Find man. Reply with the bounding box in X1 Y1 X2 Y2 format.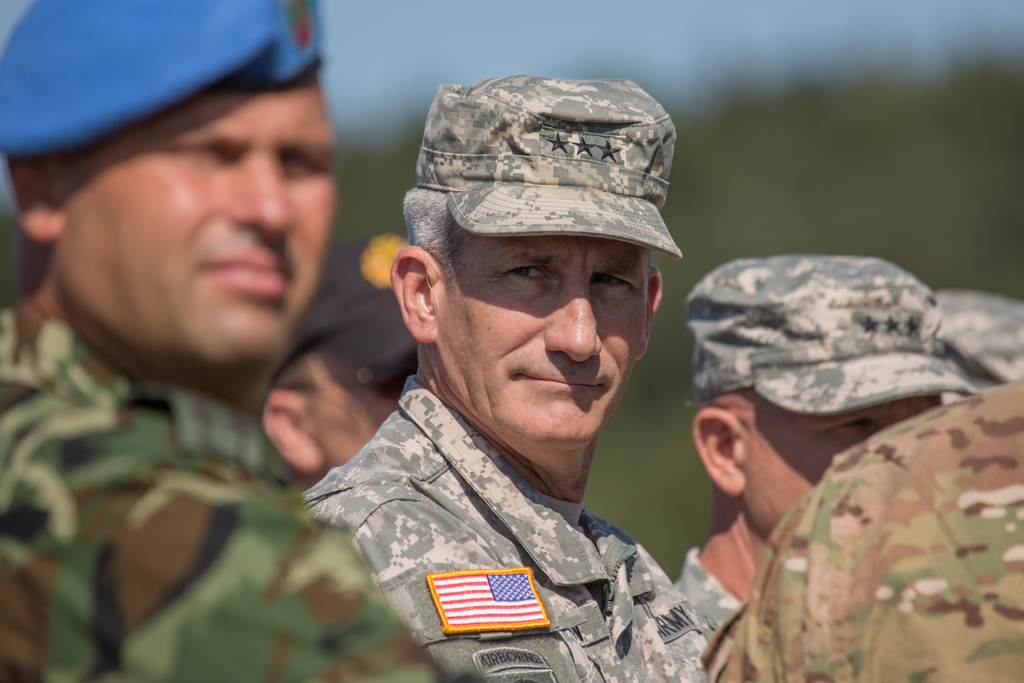
277 99 772 682.
